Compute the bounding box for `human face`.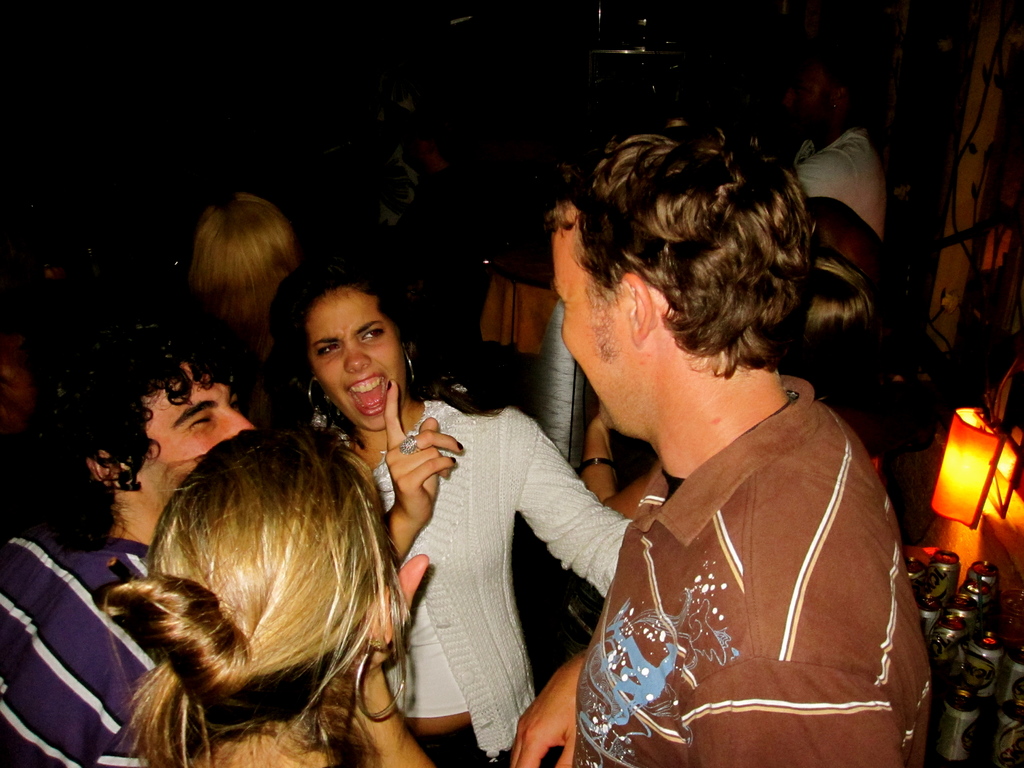
bbox=[553, 223, 637, 424].
